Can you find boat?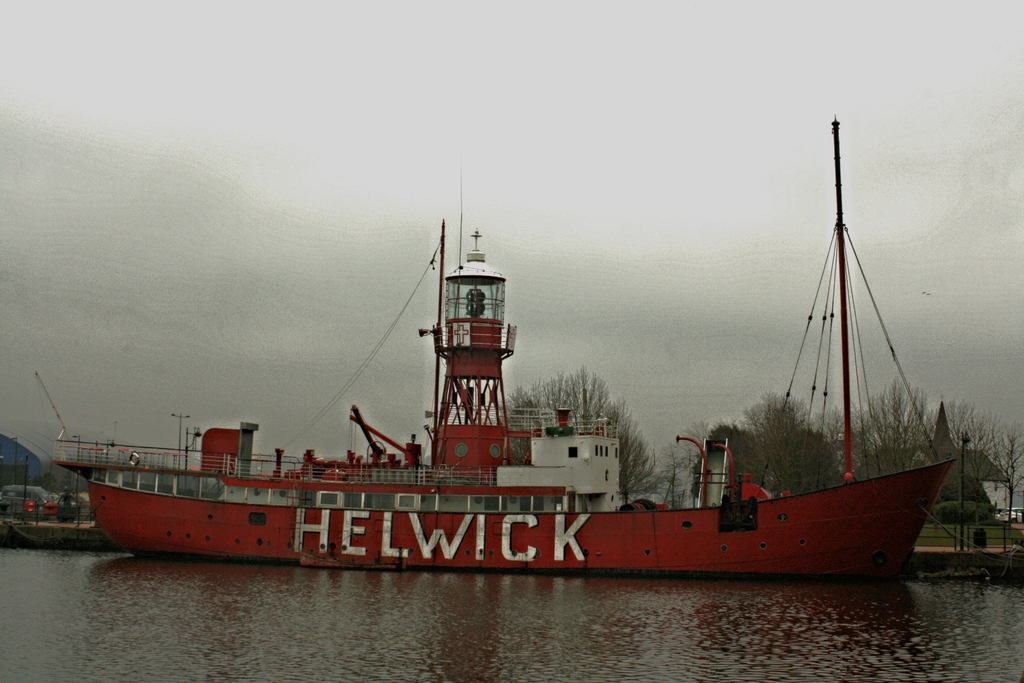
Yes, bounding box: region(39, 178, 972, 594).
